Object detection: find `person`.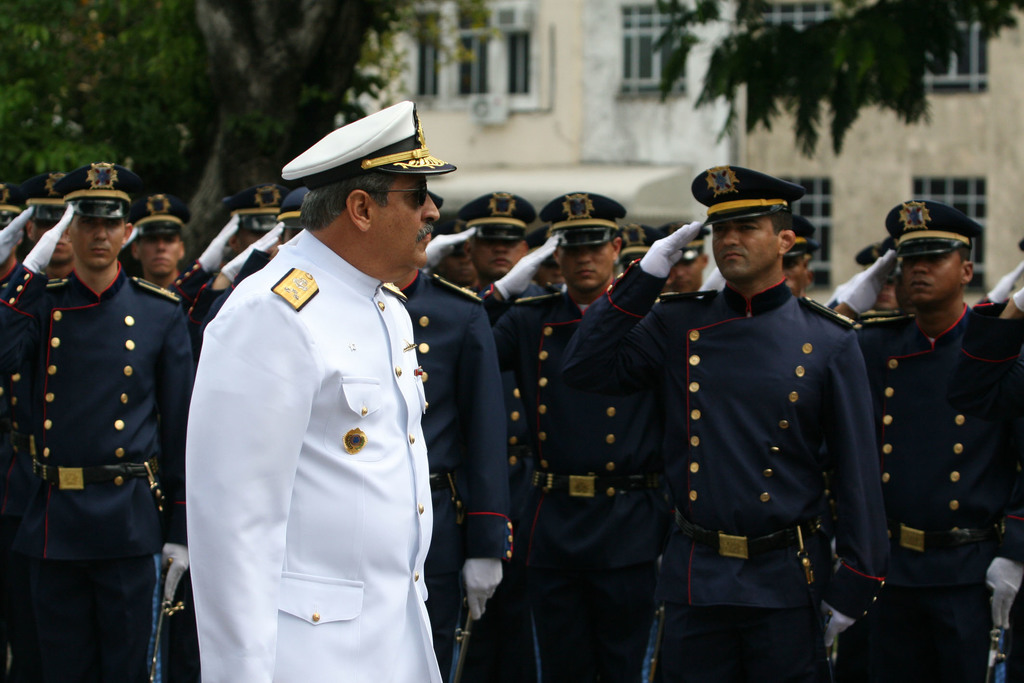
[x1=419, y1=193, x2=557, y2=308].
